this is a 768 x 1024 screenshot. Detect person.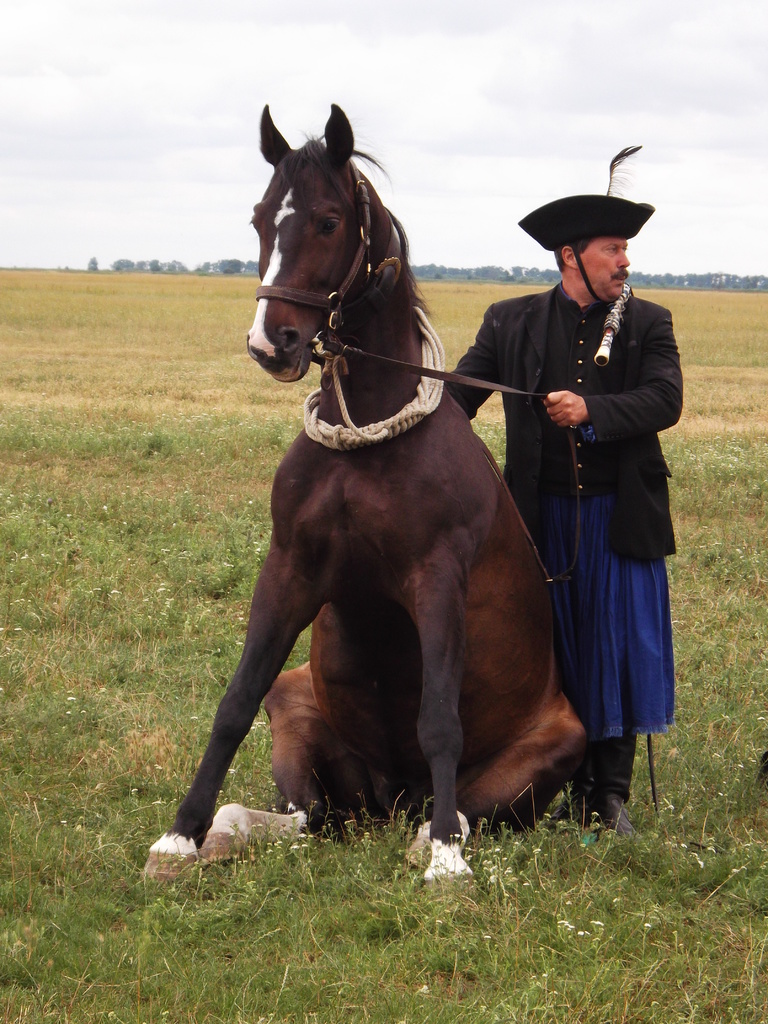
left=507, top=177, right=682, bottom=829.
